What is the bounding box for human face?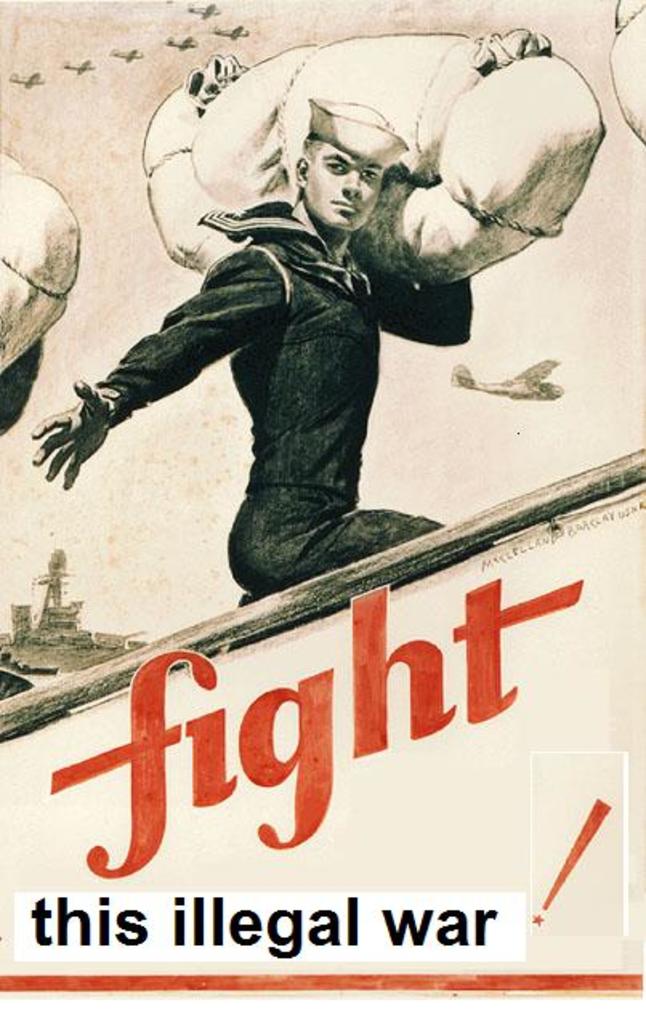
308, 138, 382, 229.
